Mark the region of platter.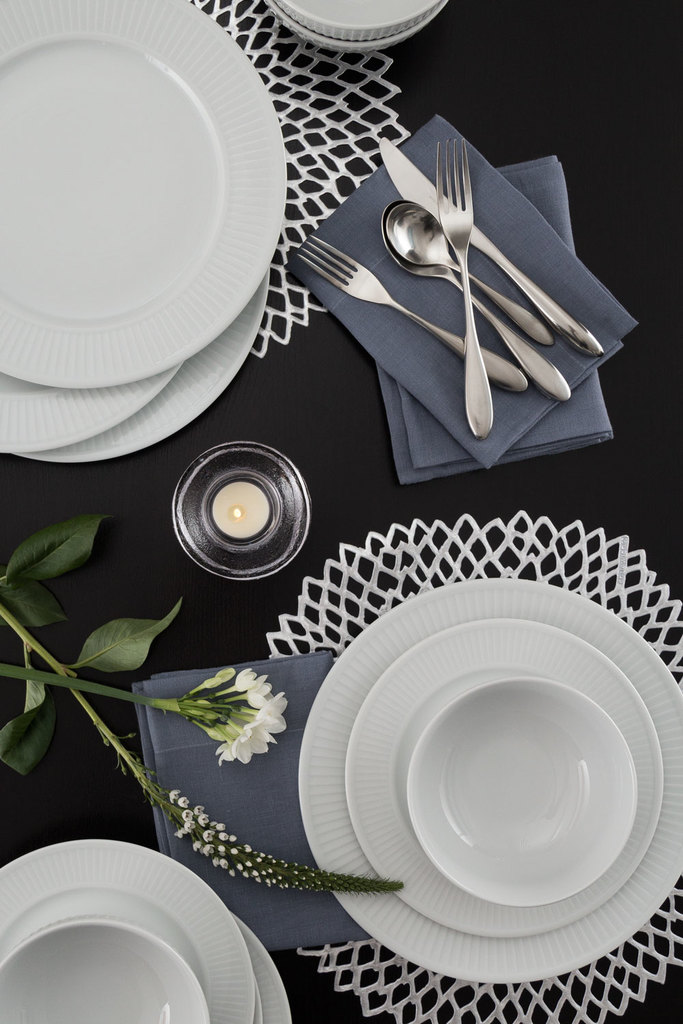
Region: box=[0, 368, 183, 449].
